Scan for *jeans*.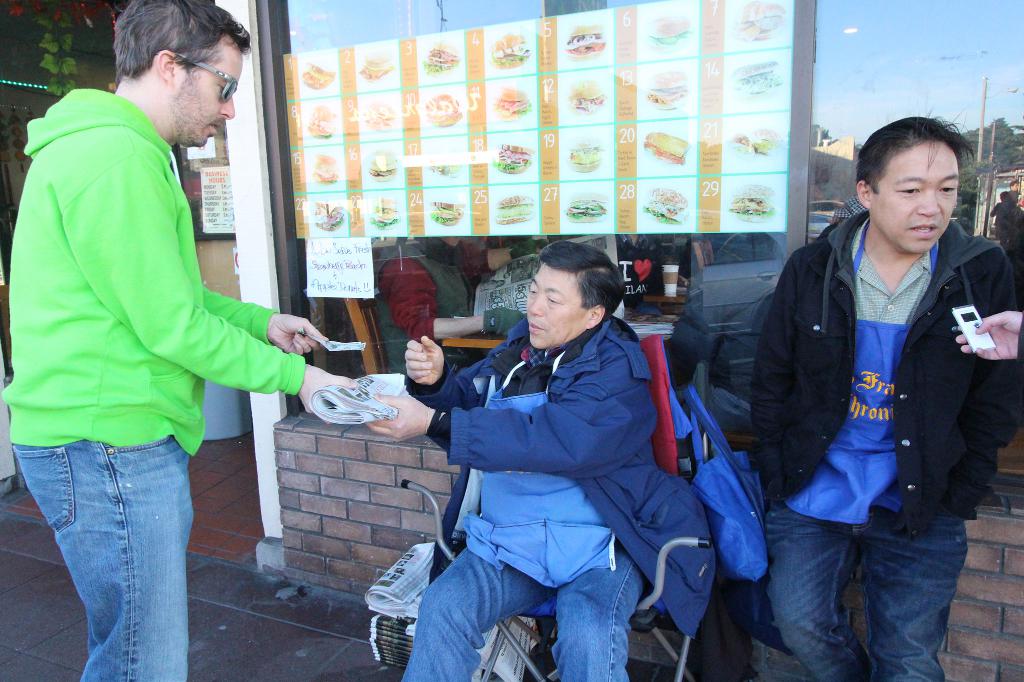
Scan result: {"left": 766, "top": 509, "right": 967, "bottom": 681}.
